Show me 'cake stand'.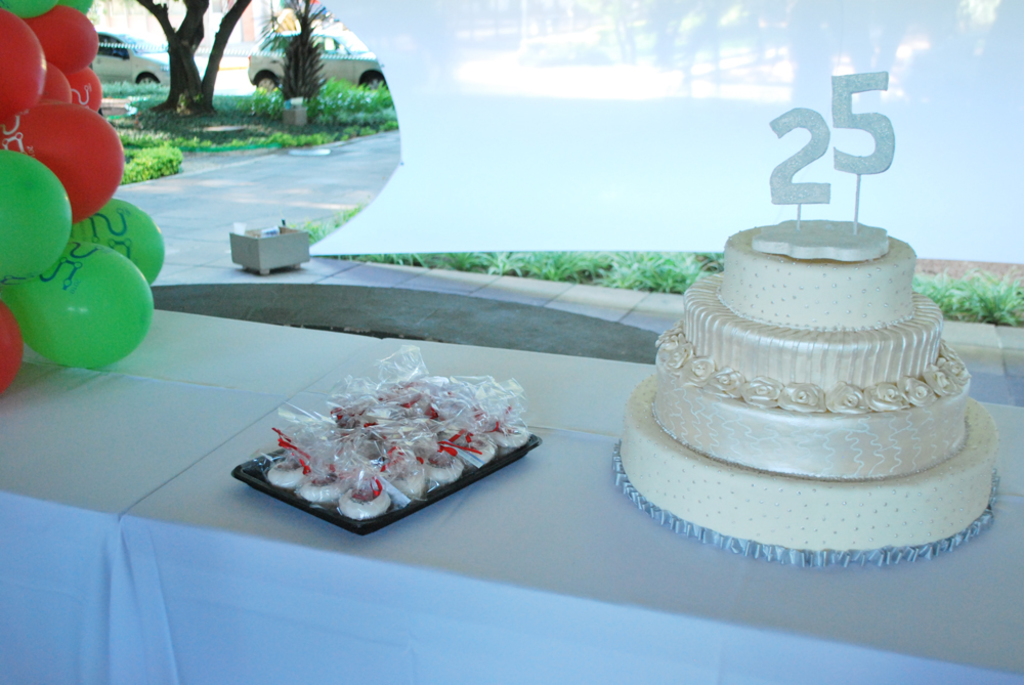
'cake stand' is here: rect(538, 121, 1007, 636).
